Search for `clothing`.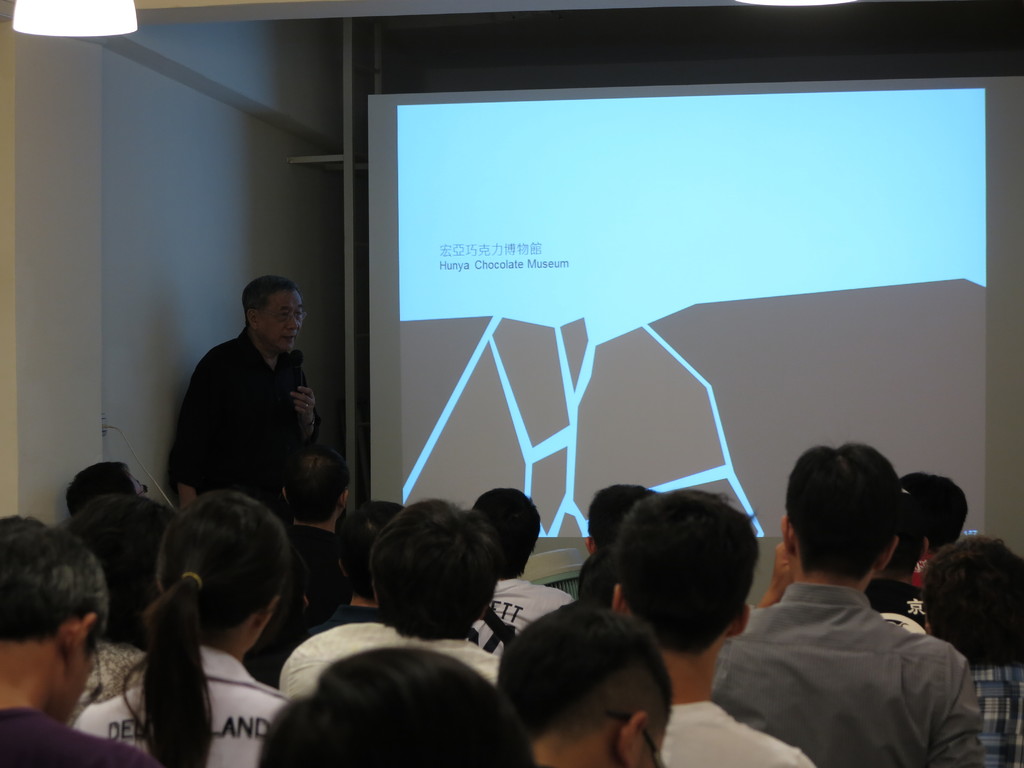
Found at rect(660, 693, 815, 767).
